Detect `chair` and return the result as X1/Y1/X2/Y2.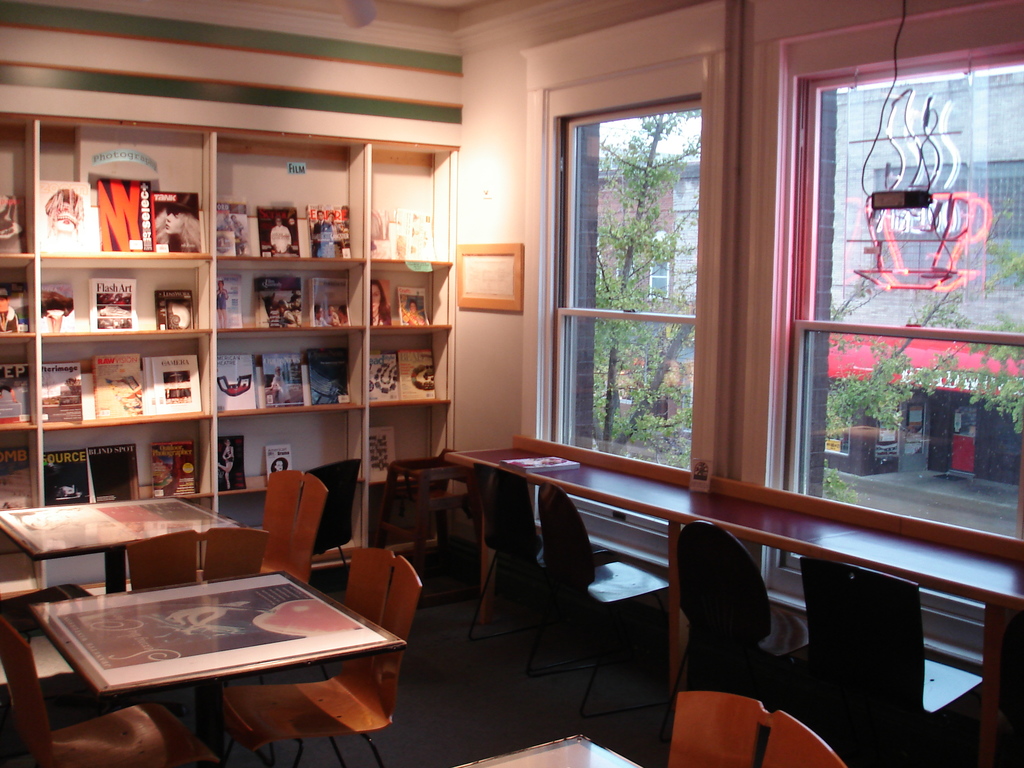
468/473/540/654.
